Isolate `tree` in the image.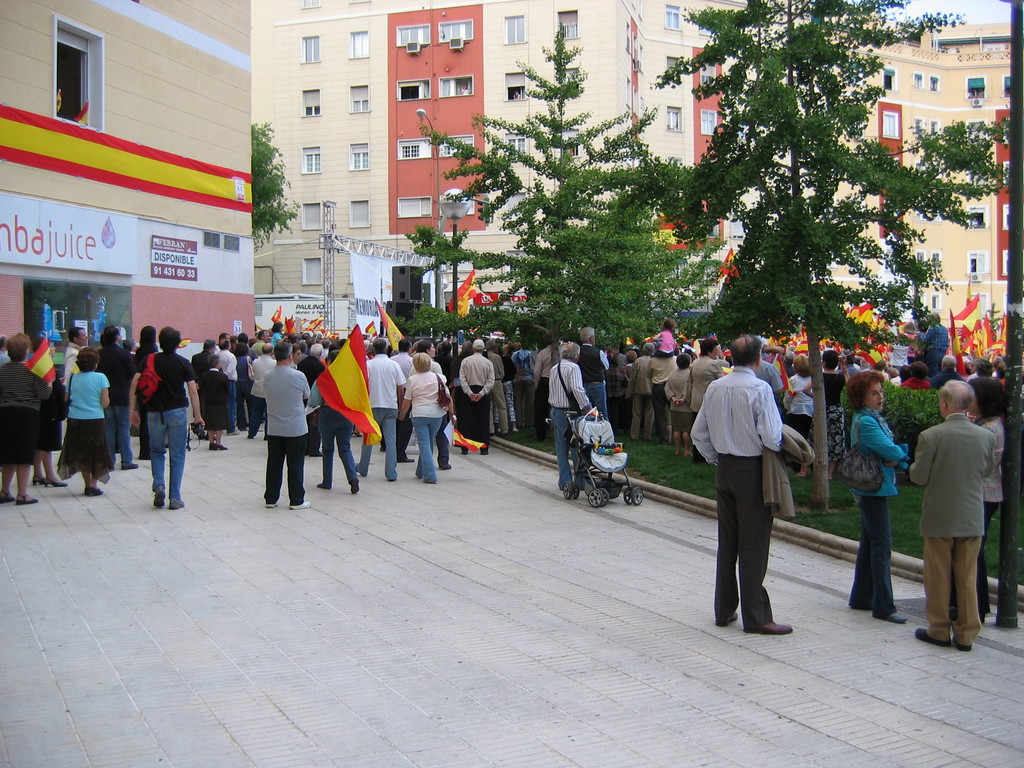
Isolated region: locate(653, 26, 974, 382).
